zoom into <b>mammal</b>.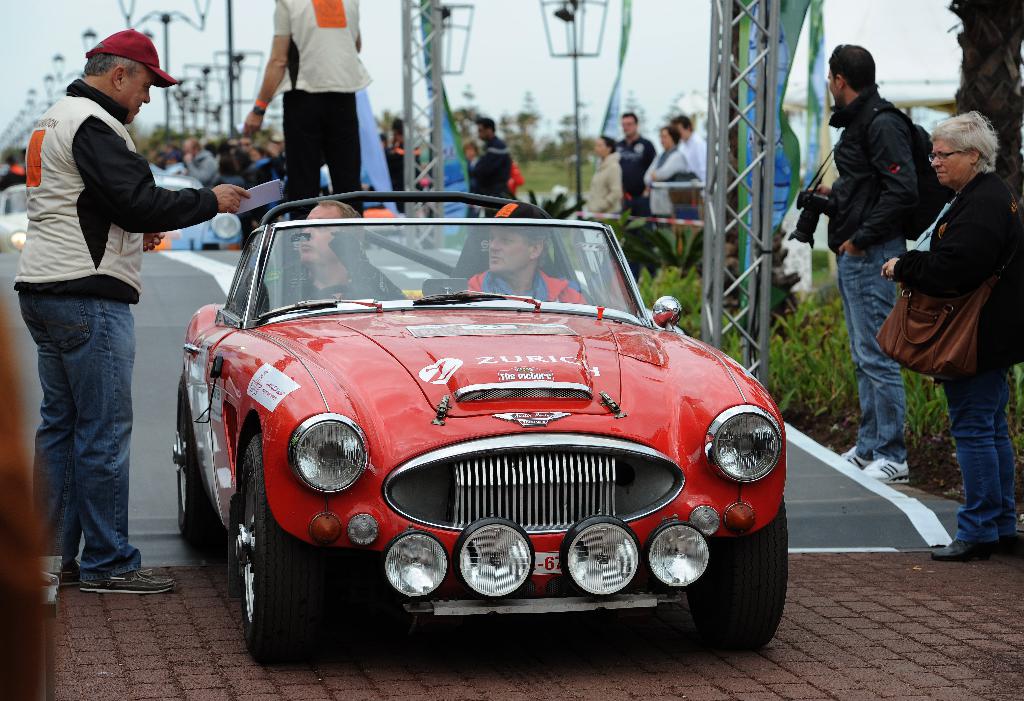
Zoom target: bbox=[618, 117, 660, 273].
